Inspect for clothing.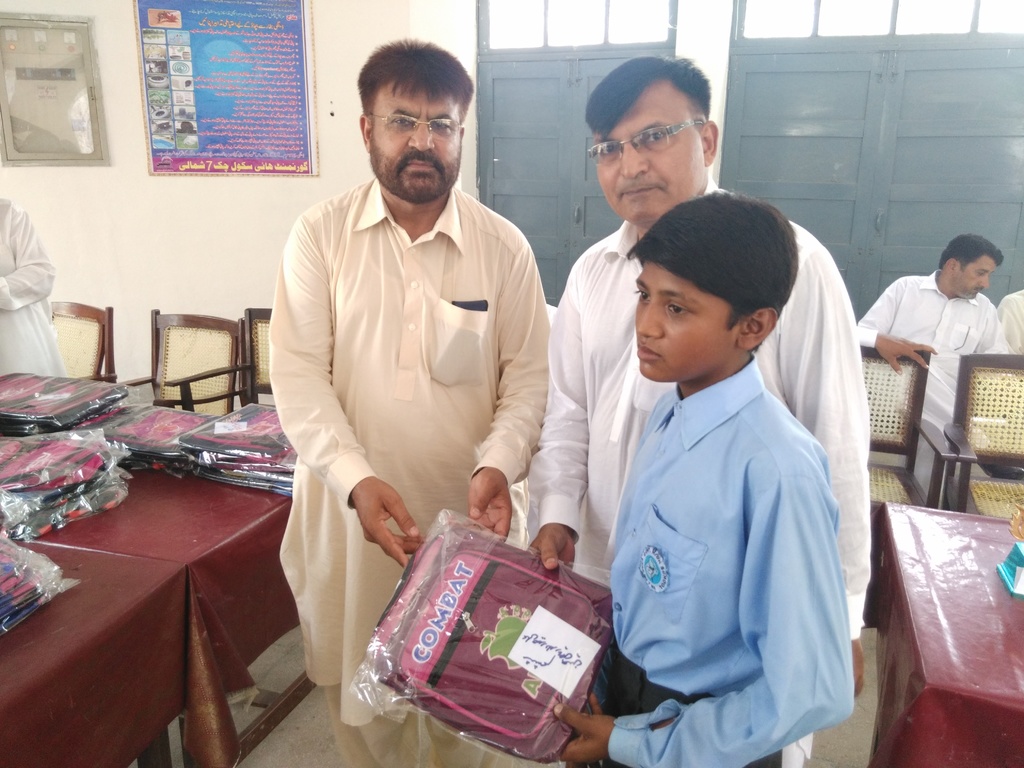
Inspection: [854,262,1012,500].
